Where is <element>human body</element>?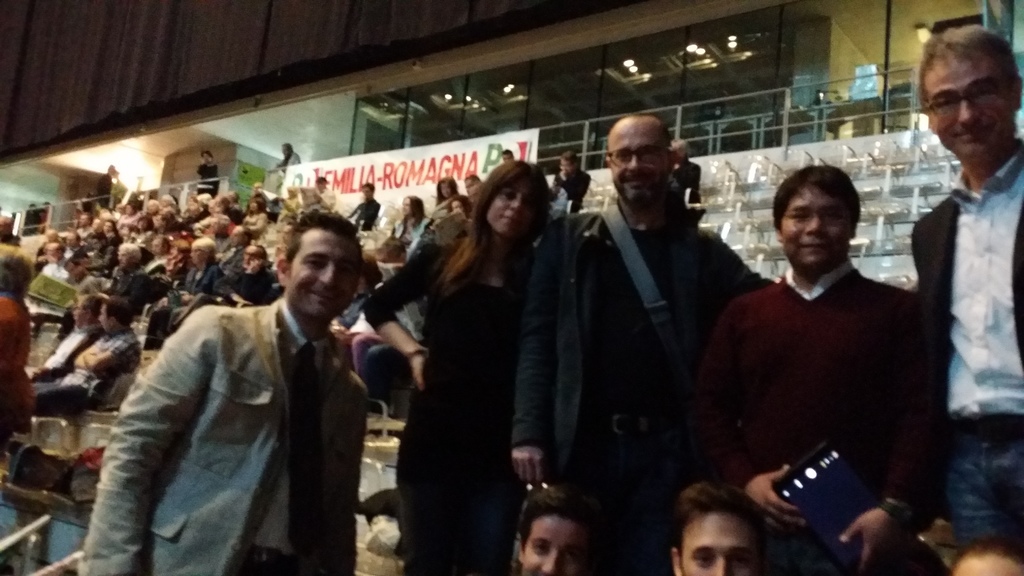
BBox(361, 151, 562, 575).
